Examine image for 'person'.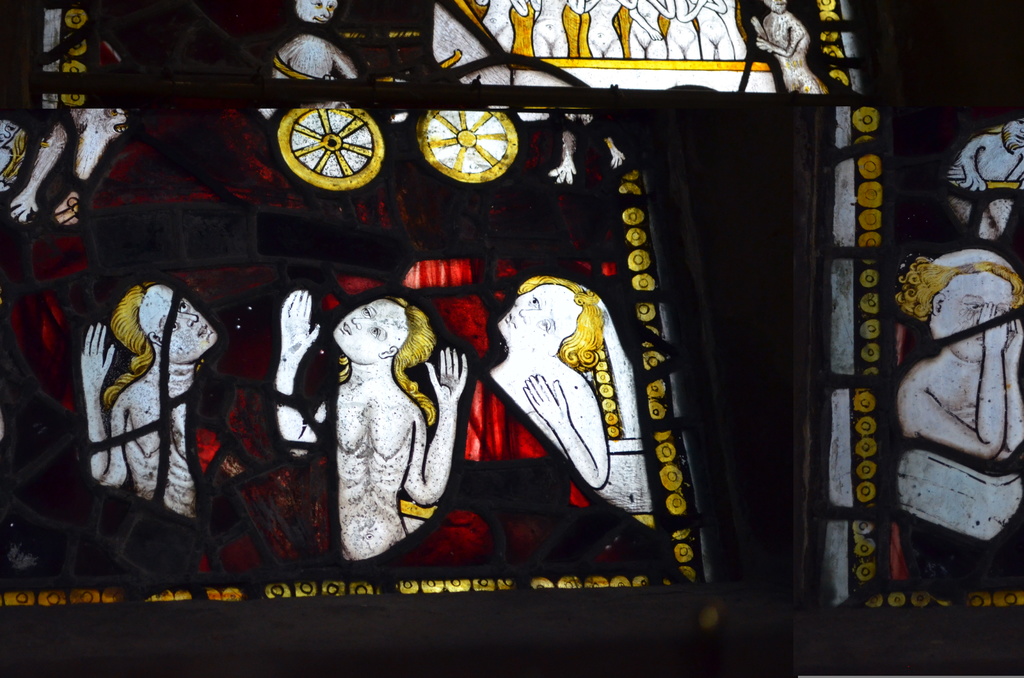
Examination result: l=276, t=292, r=465, b=562.
